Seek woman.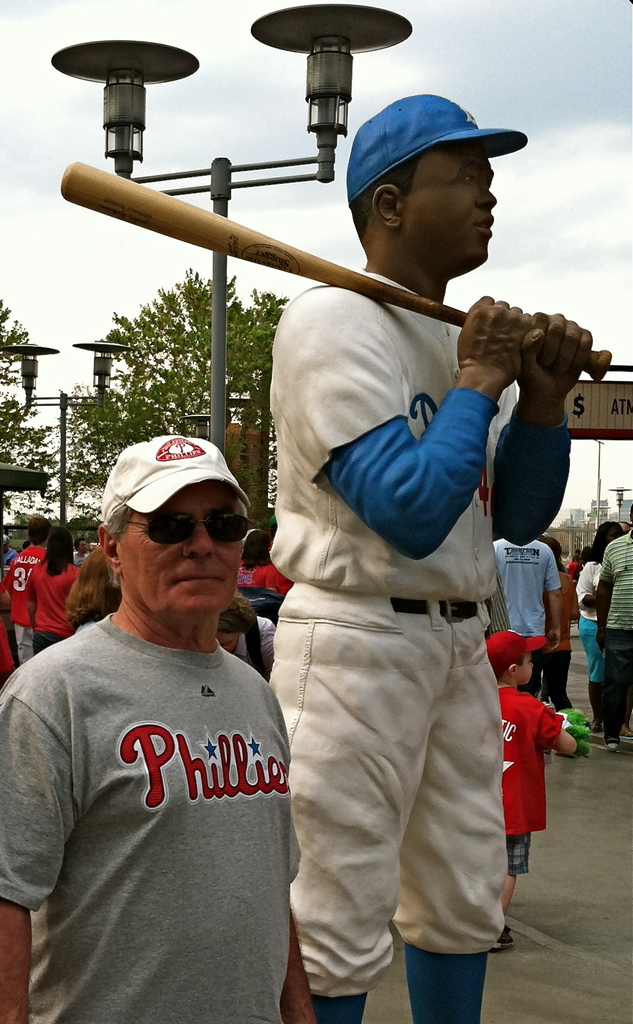
(579, 527, 609, 731).
